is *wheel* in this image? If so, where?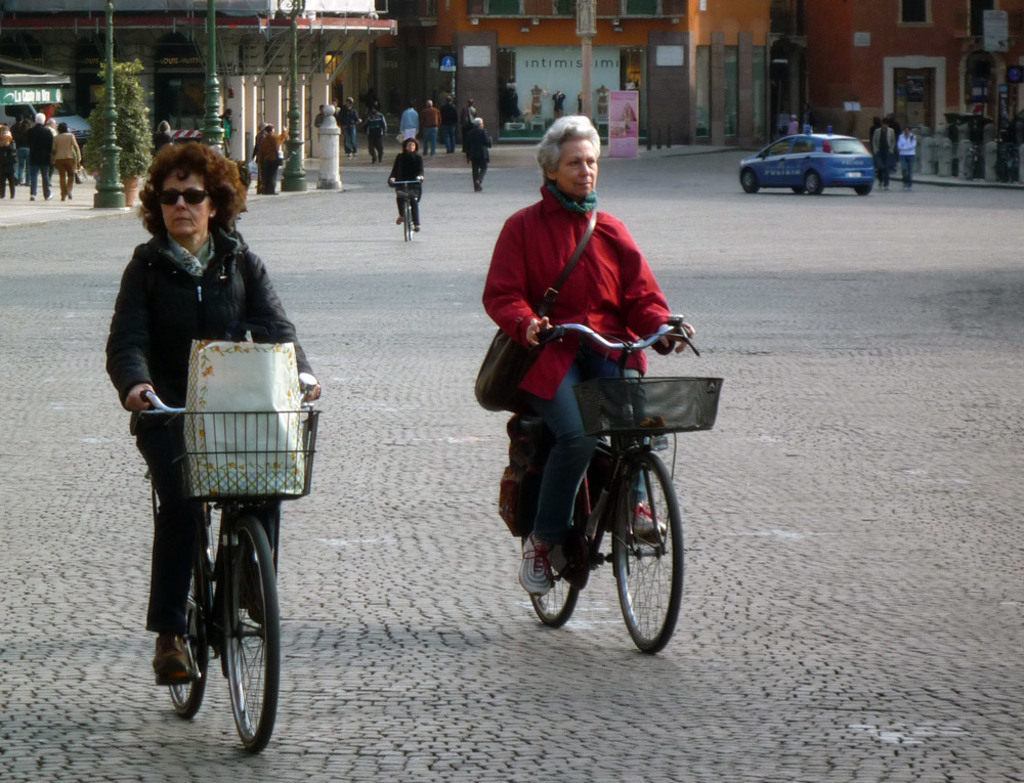
Yes, at [x1=410, y1=203, x2=416, y2=238].
